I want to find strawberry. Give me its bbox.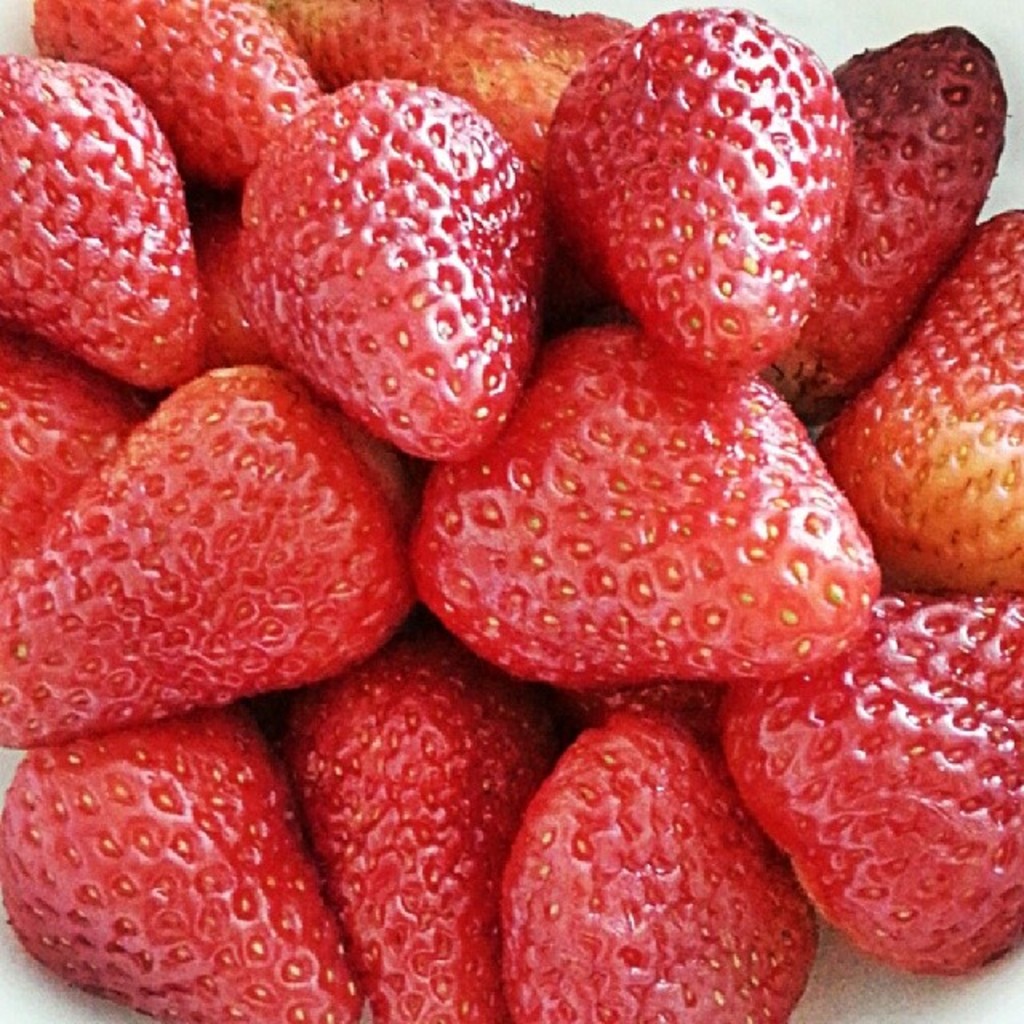
box=[245, 75, 546, 467].
